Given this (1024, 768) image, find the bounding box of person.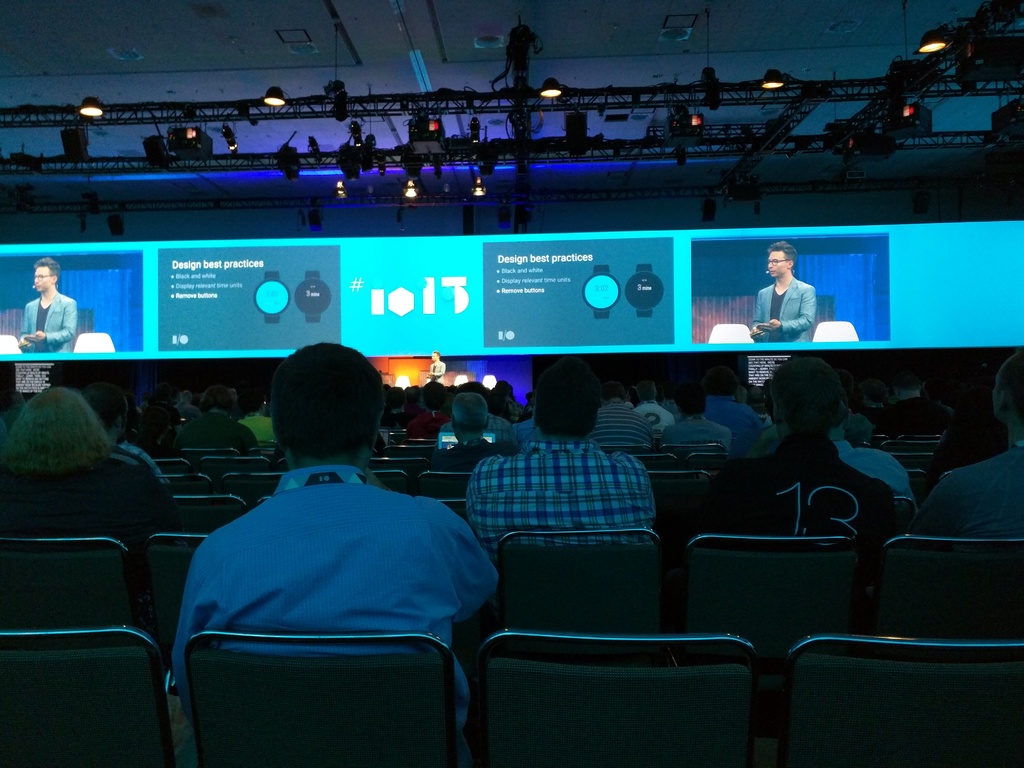
(left=714, top=384, right=772, bottom=450).
